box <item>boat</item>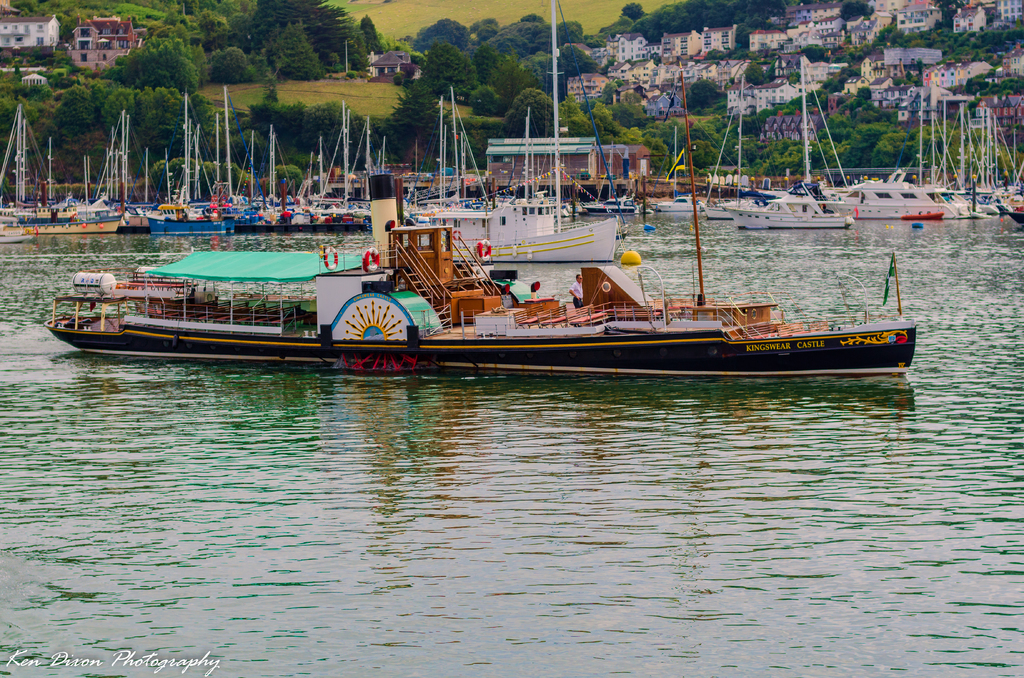
bbox(971, 106, 1023, 205)
